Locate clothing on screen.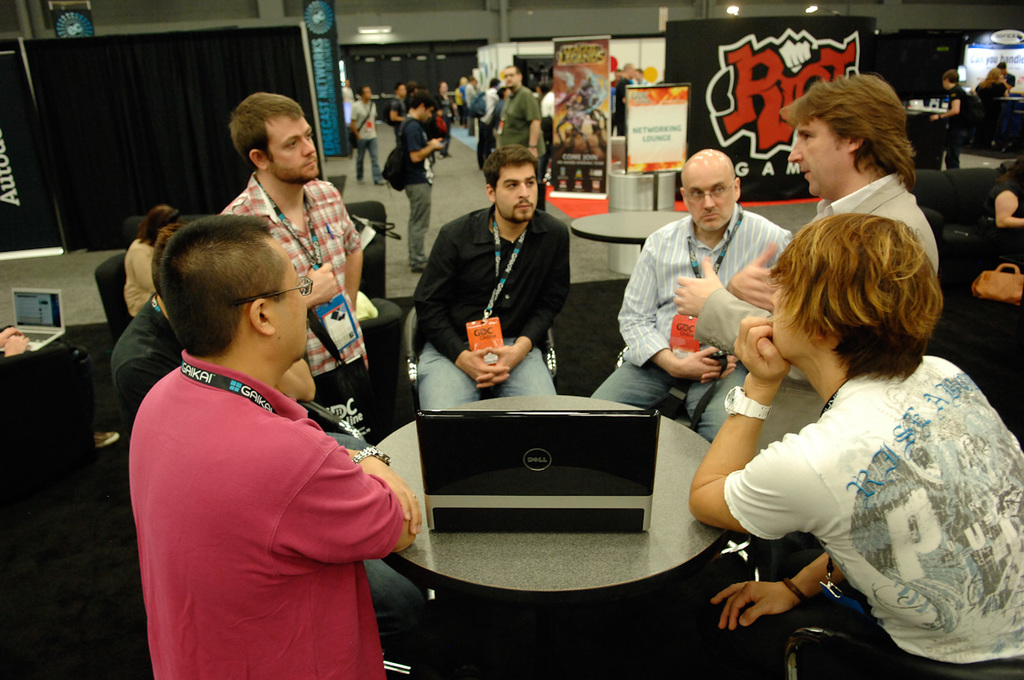
On screen at x1=412 y1=202 x2=571 y2=411.
